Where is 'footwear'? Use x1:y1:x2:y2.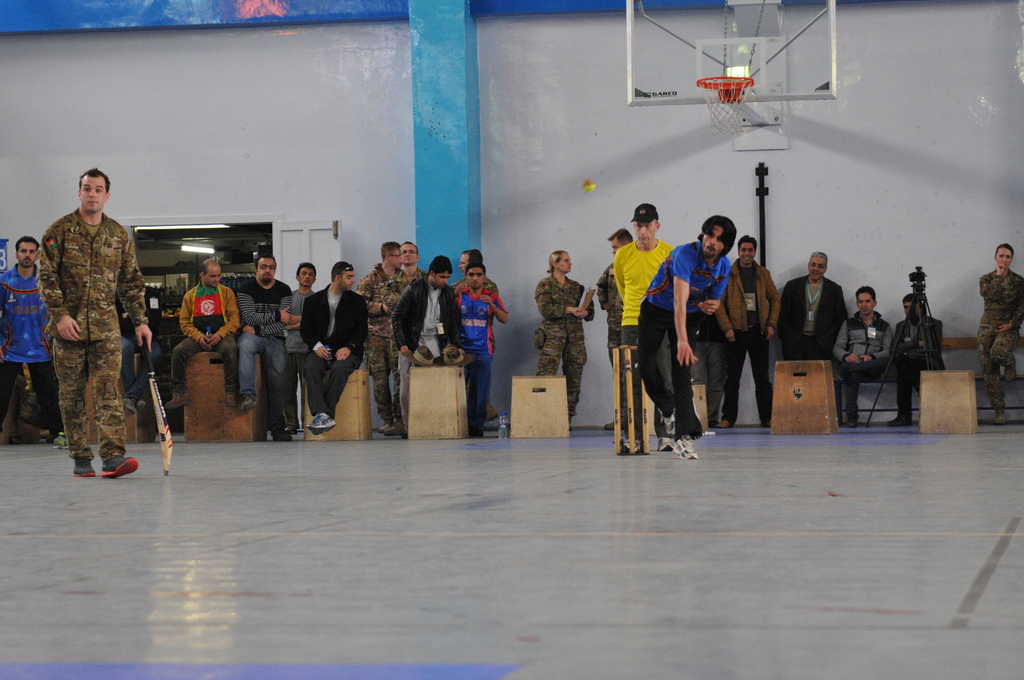
655:438:671:451.
